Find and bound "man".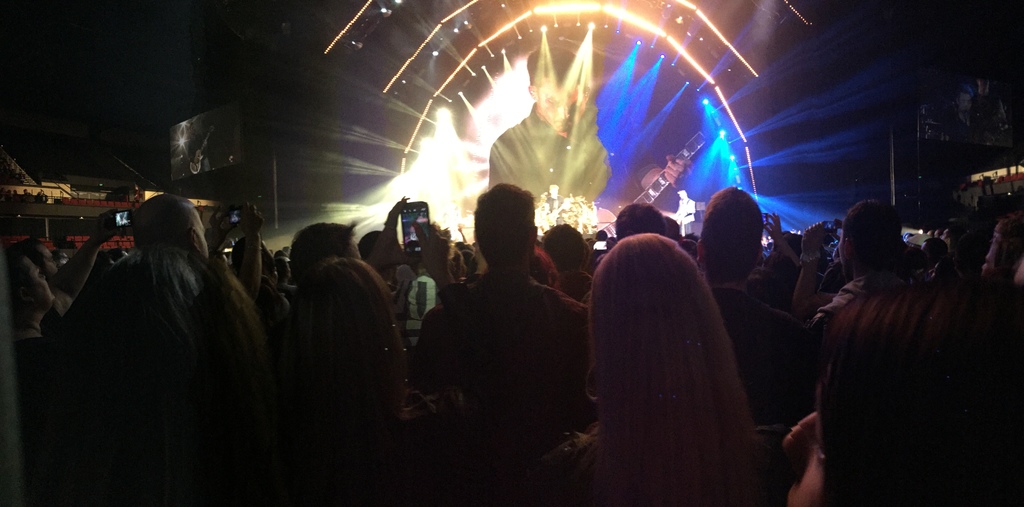
Bound: [x1=610, y1=201, x2=670, y2=243].
